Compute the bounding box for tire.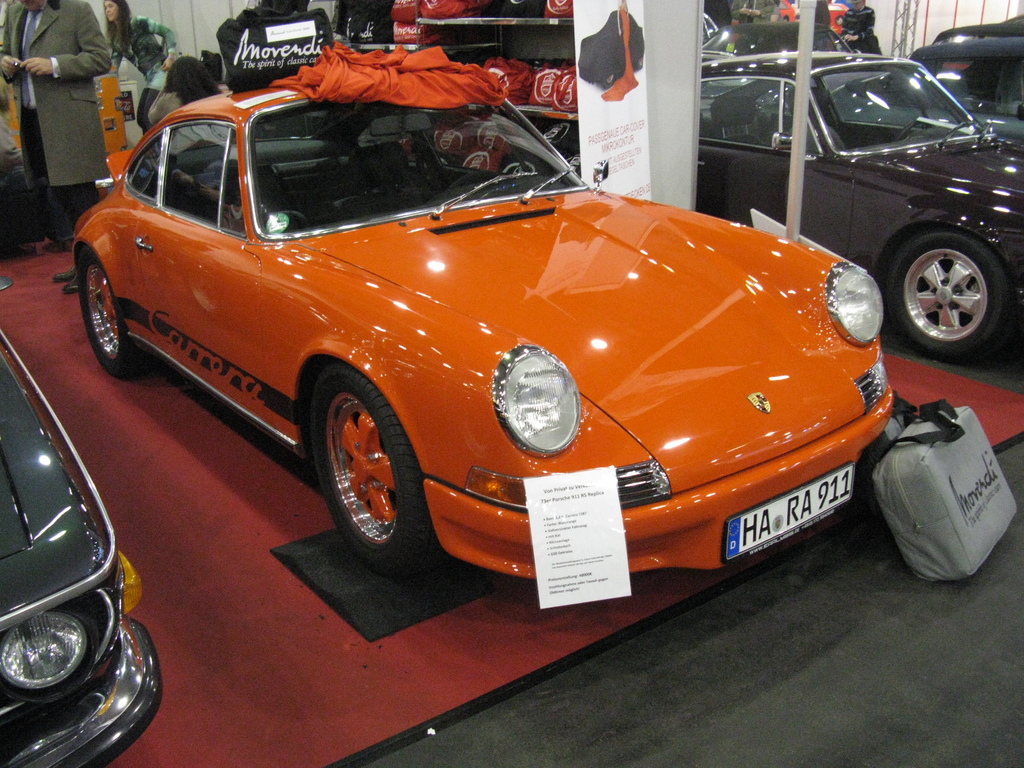
box=[313, 362, 442, 577].
